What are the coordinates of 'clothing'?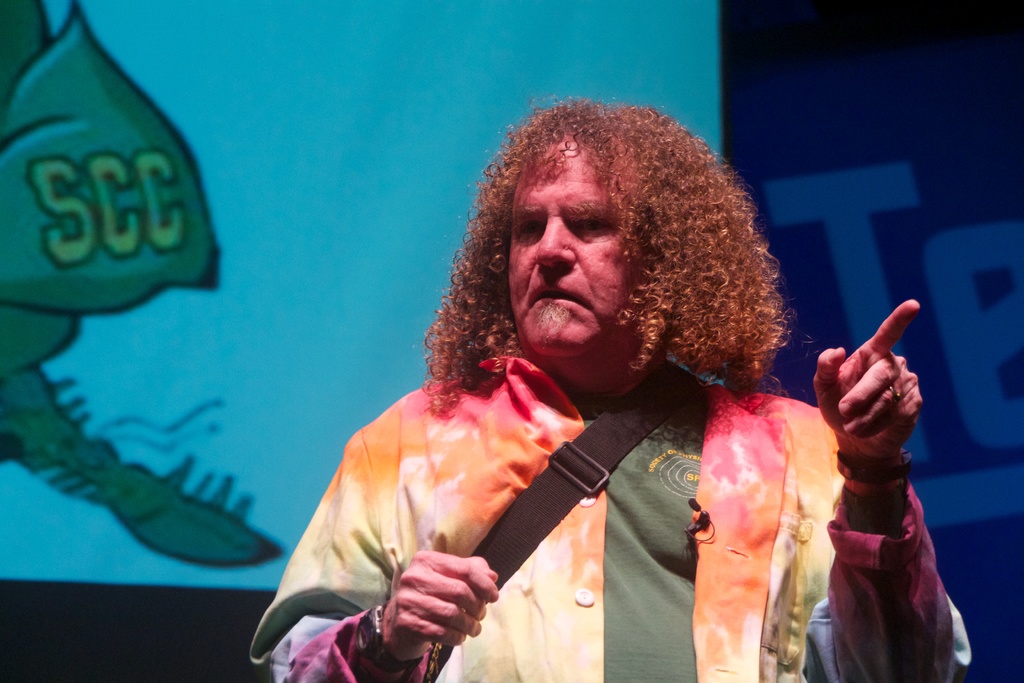
(x1=250, y1=357, x2=975, y2=682).
